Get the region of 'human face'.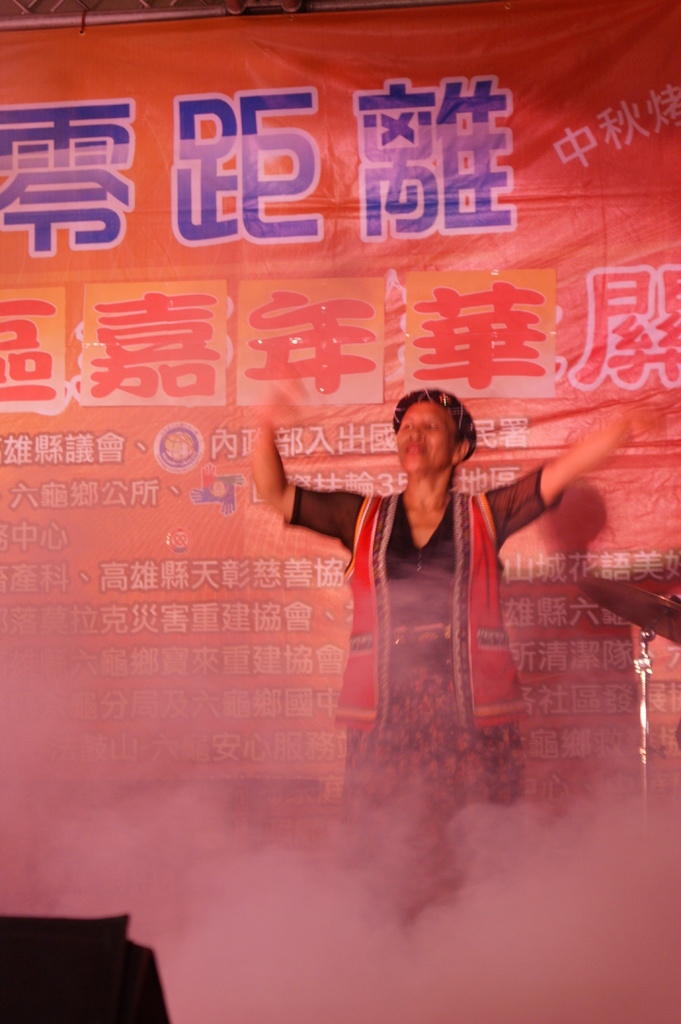
x1=389 y1=397 x2=452 y2=472.
